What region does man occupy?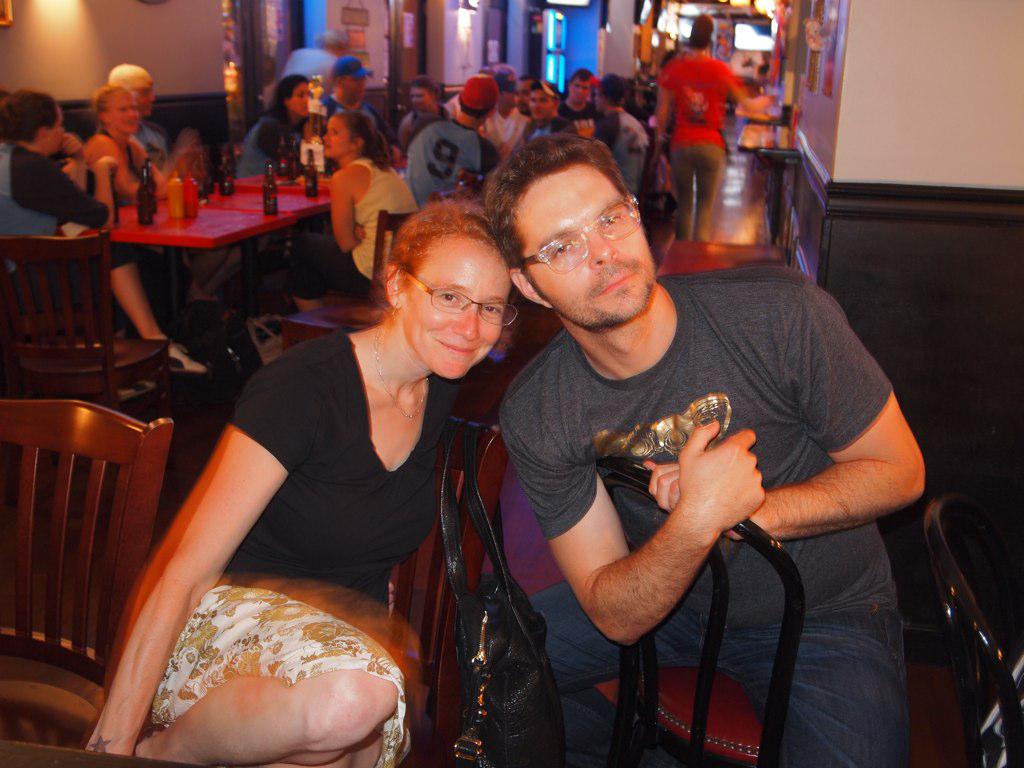
bbox(401, 78, 447, 141).
